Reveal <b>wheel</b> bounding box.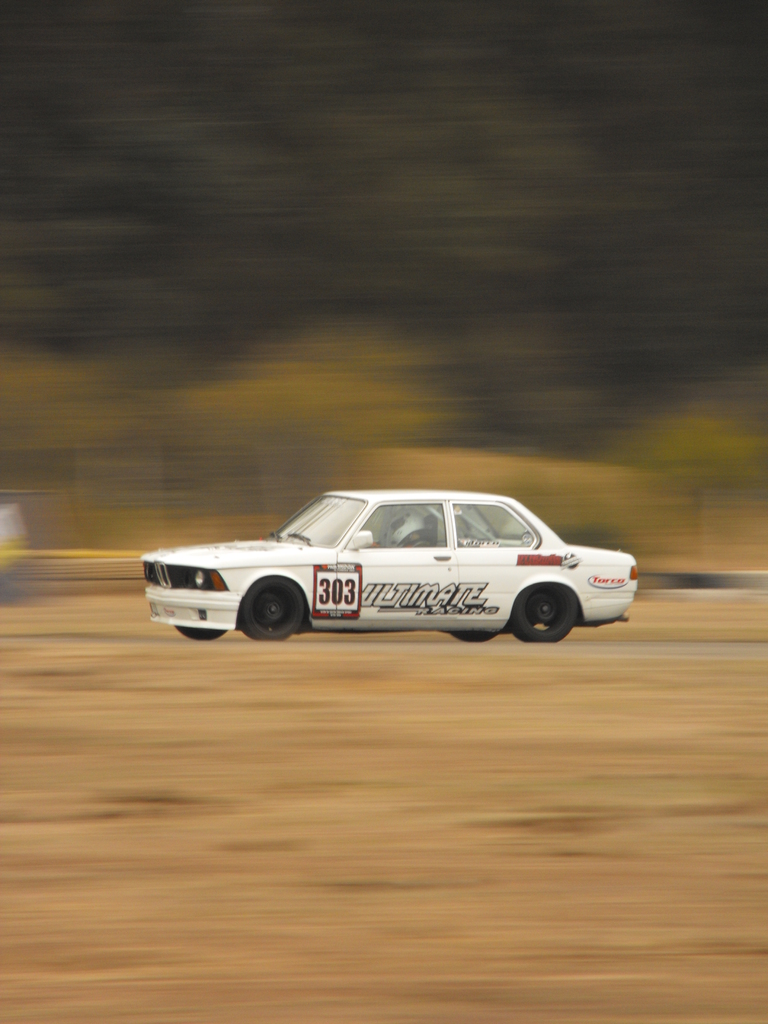
Revealed: crop(231, 576, 314, 650).
